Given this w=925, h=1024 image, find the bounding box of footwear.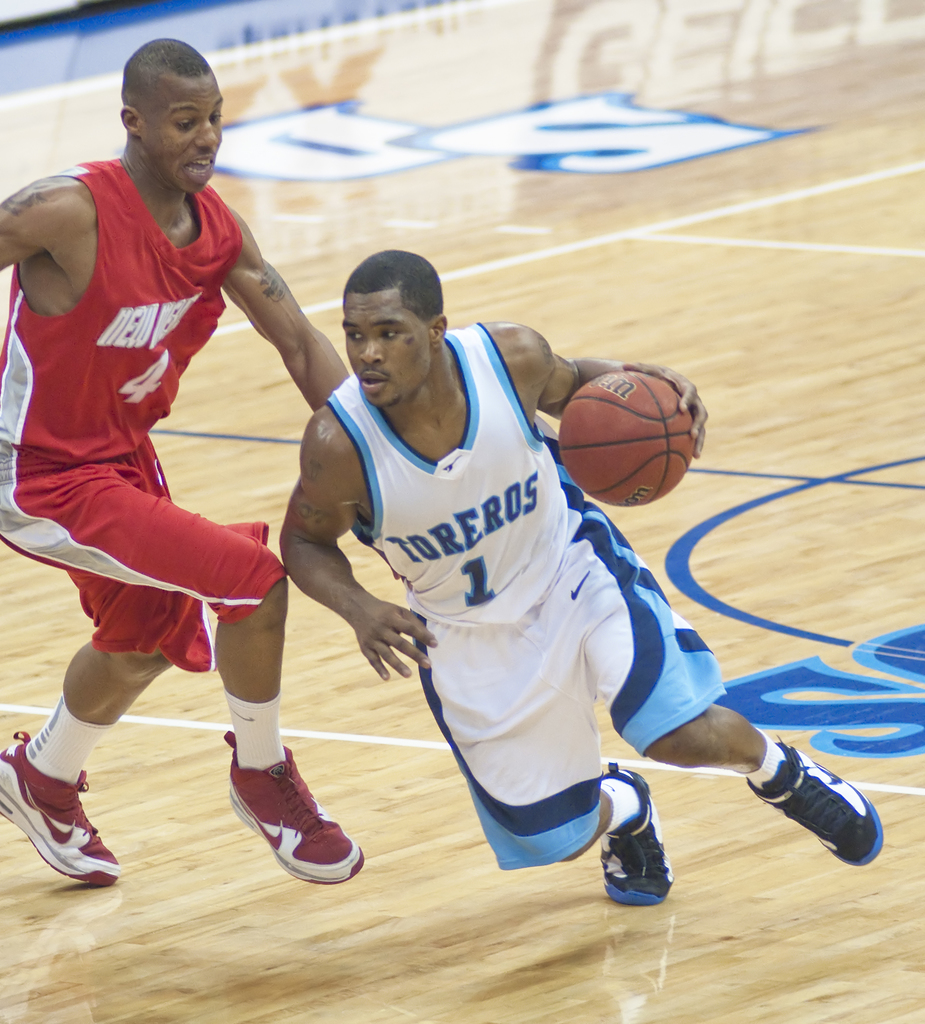
{"left": 599, "top": 762, "right": 680, "bottom": 915}.
